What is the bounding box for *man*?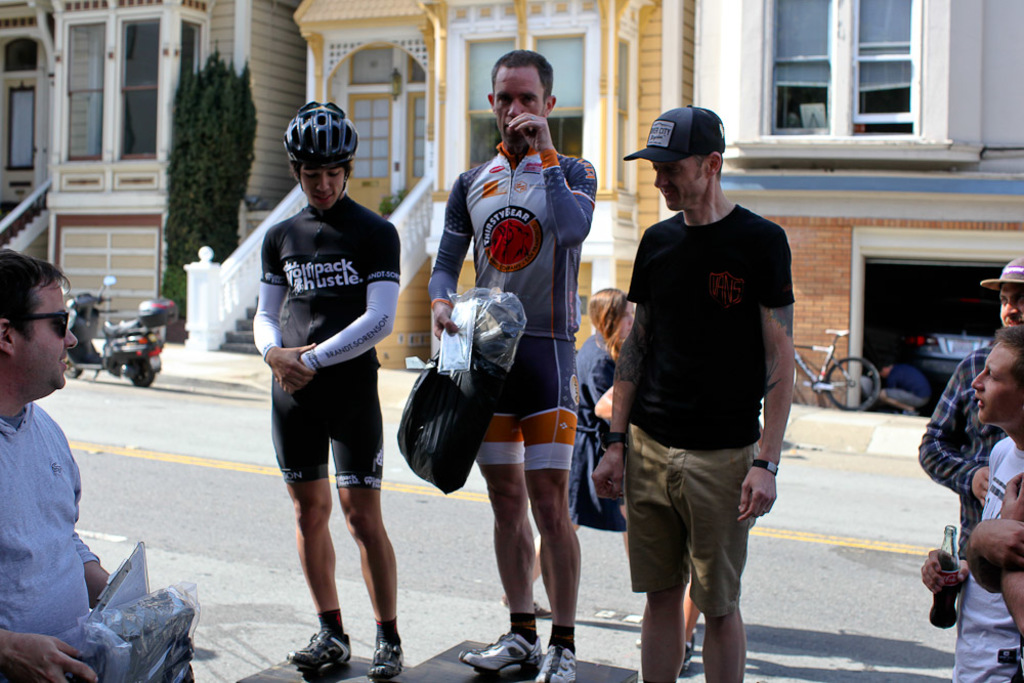
<bbox>424, 49, 599, 682</bbox>.
